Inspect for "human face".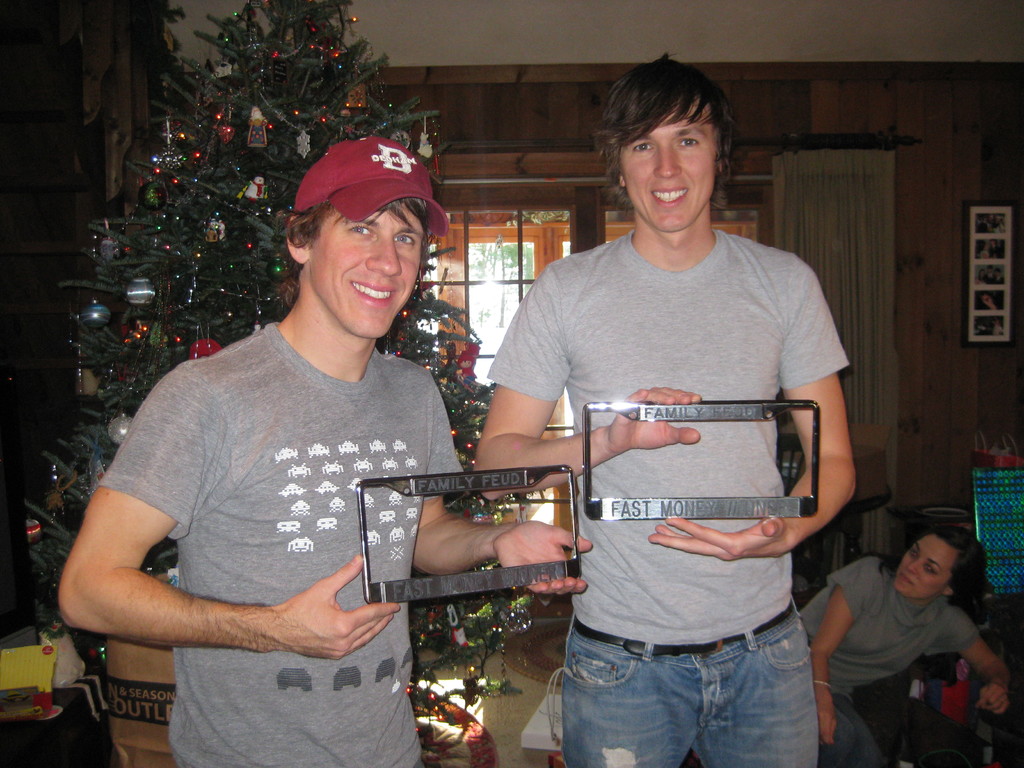
Inspection: [left=309, top=205, right=428, bottom=337].
